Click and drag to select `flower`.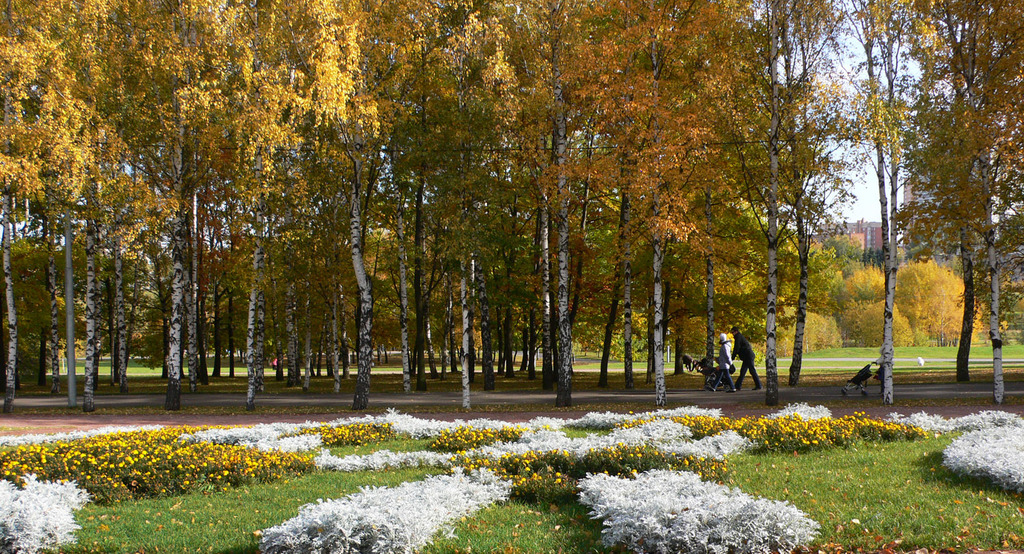
Selection: rect(553, 477, 562, 485).
